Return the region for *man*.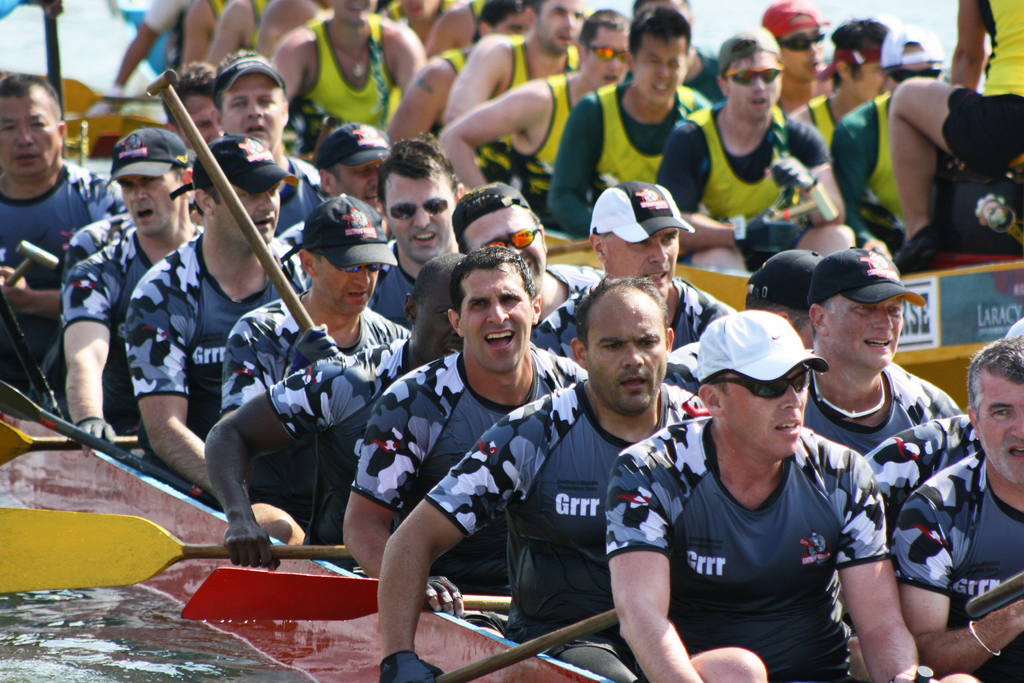
(left=883, top=0, right=1023, bottom=276).
